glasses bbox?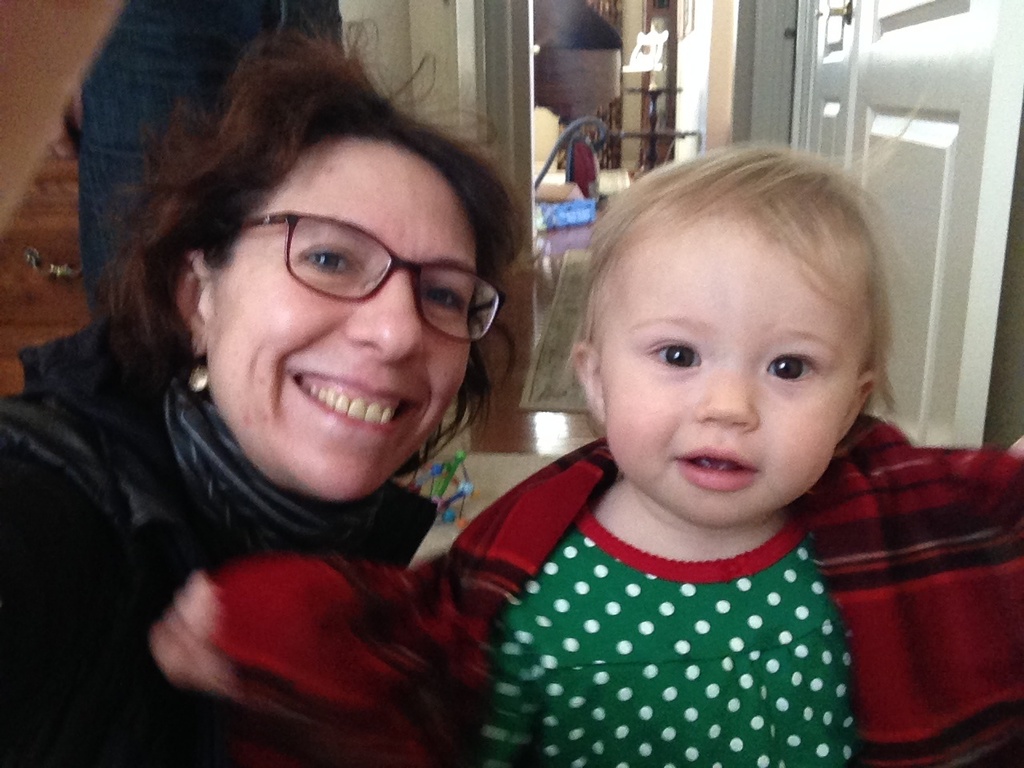
bbox=[198, 213, 498, 322]
